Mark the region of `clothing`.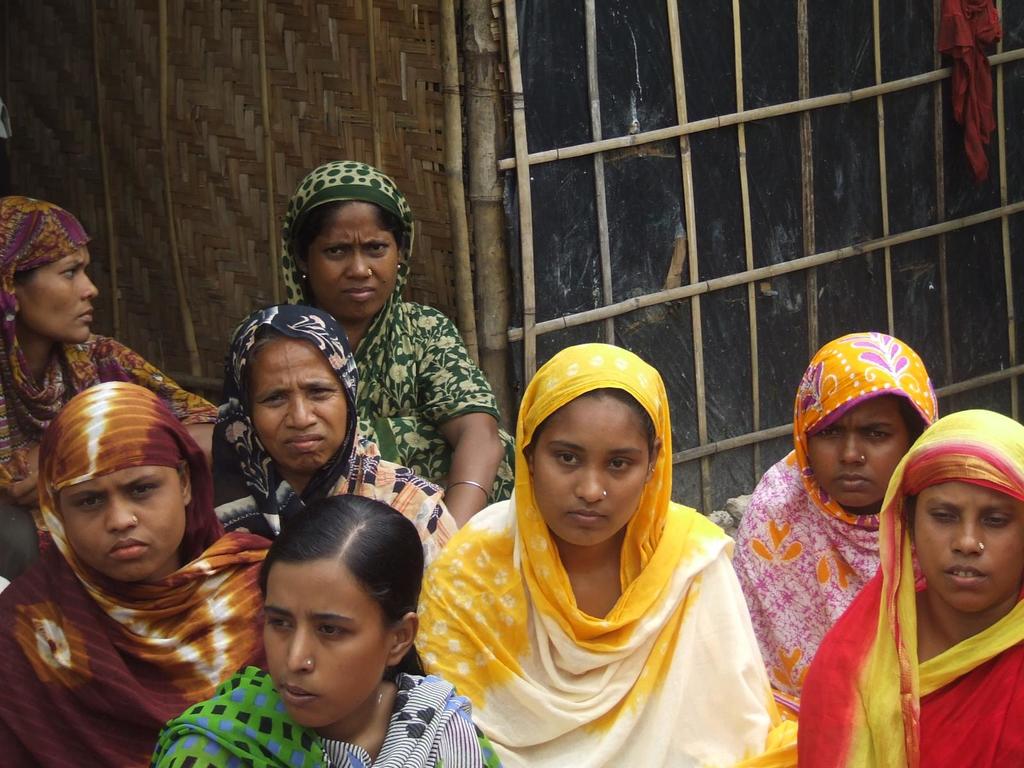
Region: BBox(0, 193, 232, 575).
